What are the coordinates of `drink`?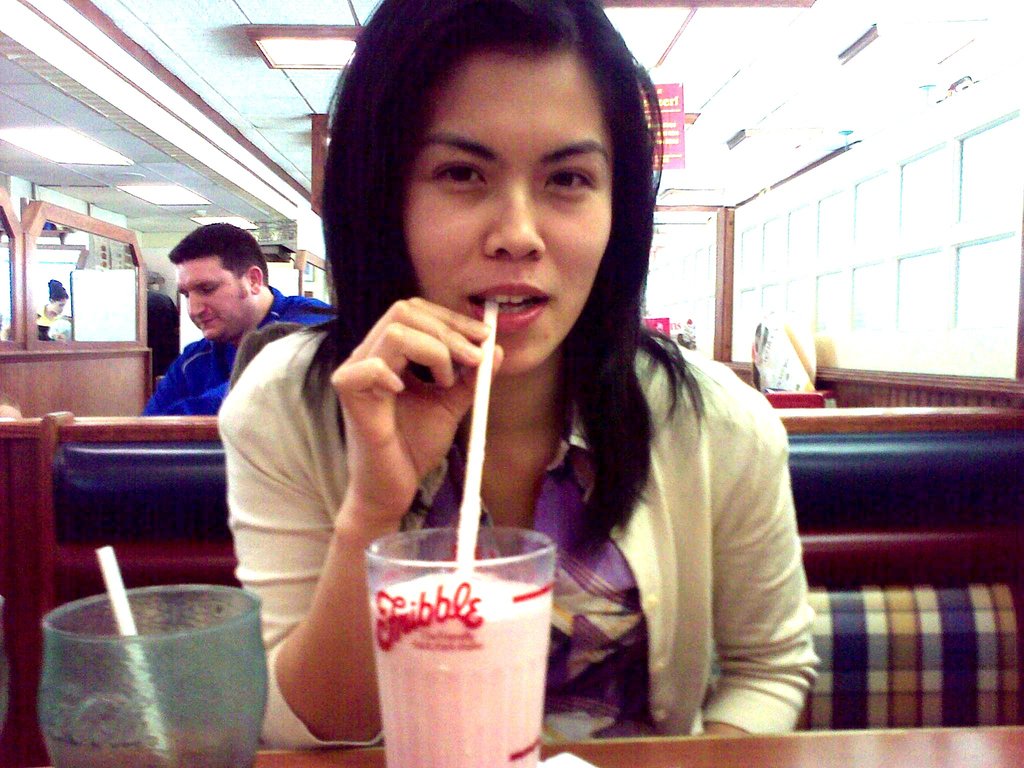
x1=46, y1=590, x2=268, y2=766.
